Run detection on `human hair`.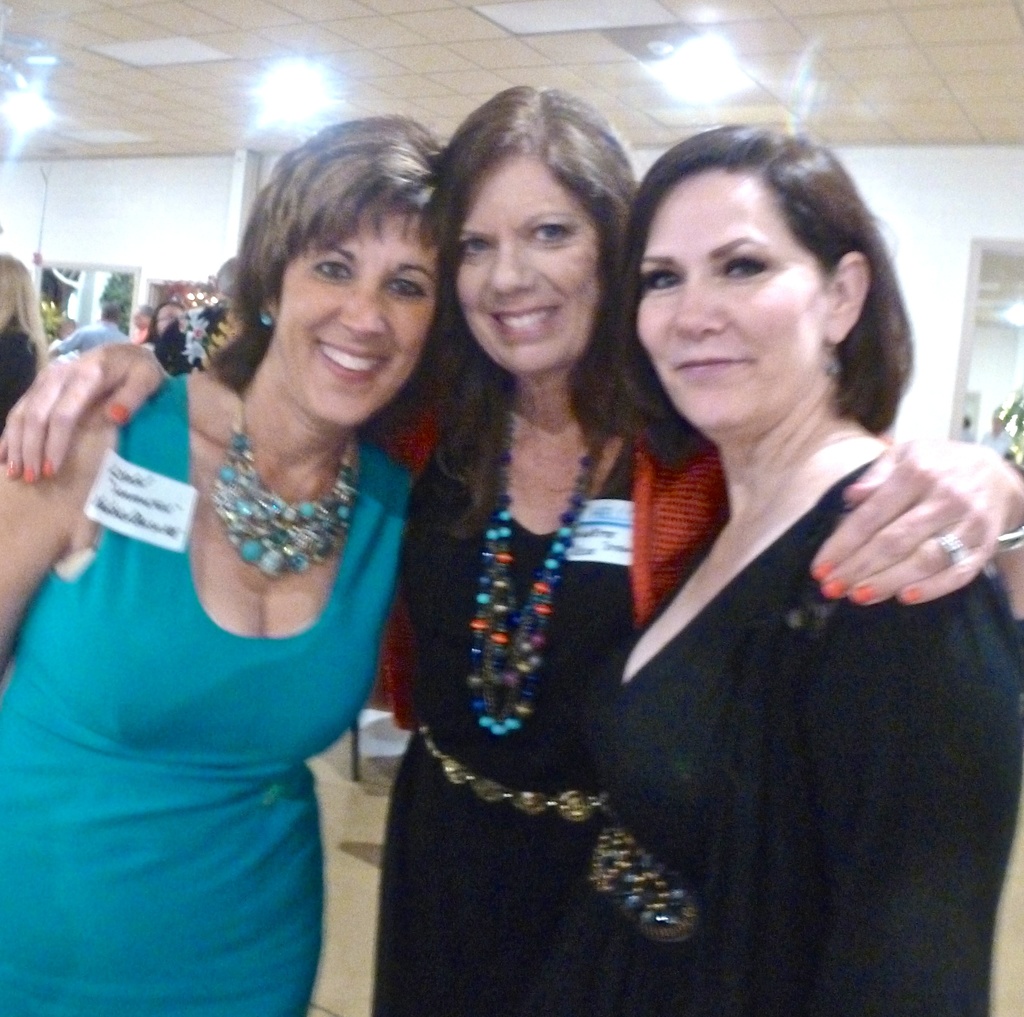
Result: Rect(626, 123, 921, 465).
